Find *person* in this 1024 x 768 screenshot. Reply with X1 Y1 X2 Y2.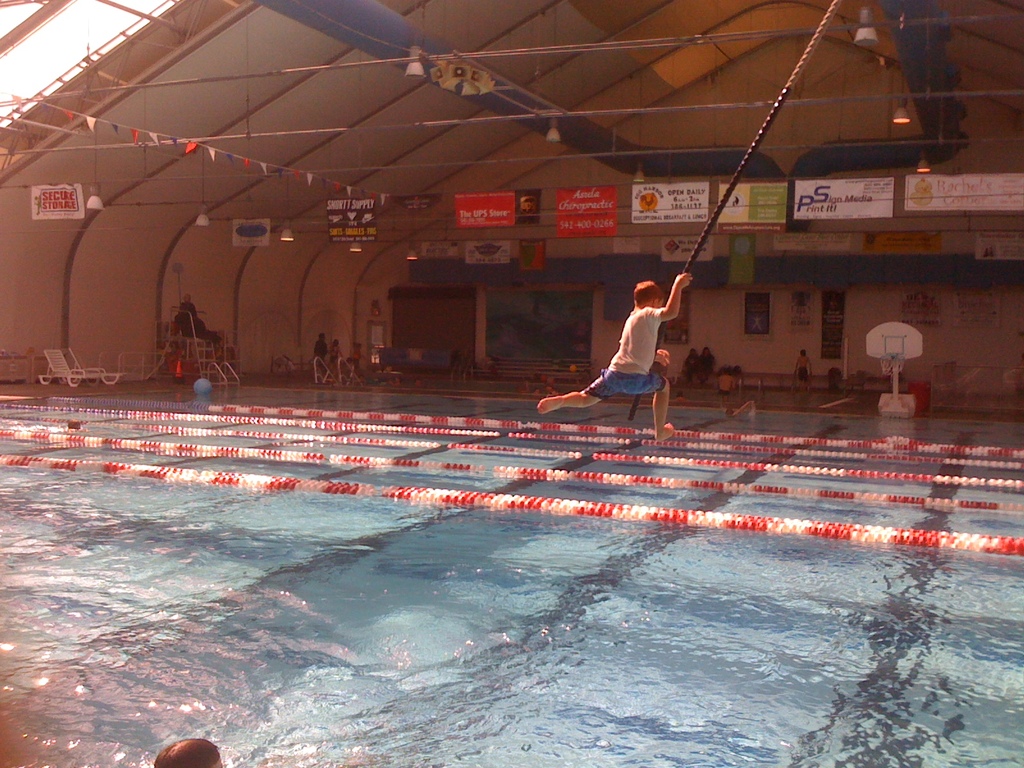
175 291 207 340.
